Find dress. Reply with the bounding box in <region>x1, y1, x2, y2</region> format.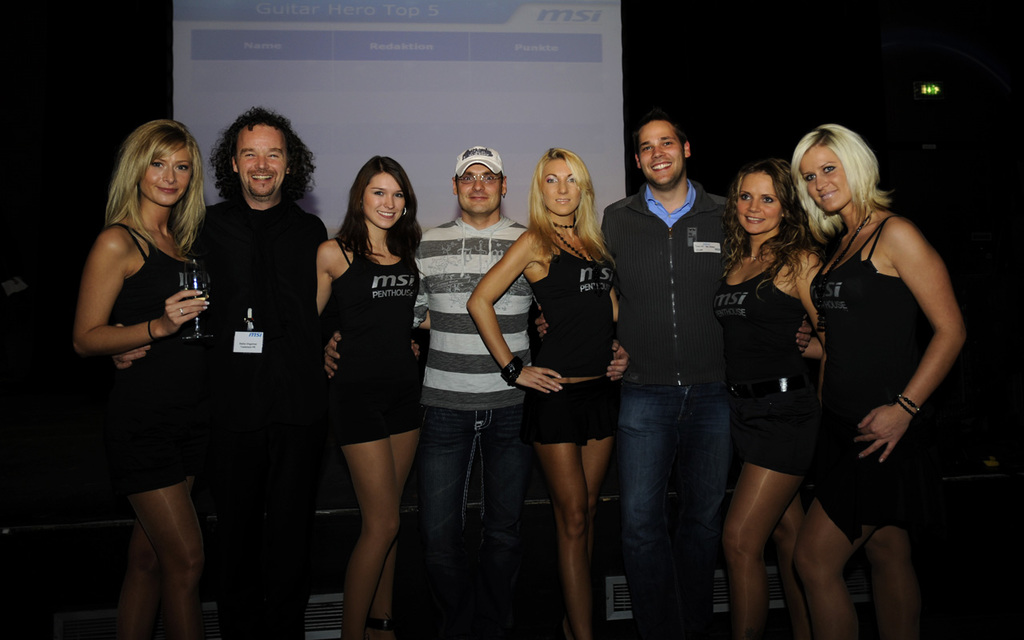
<region>96, 221, 215, 493</region>.
